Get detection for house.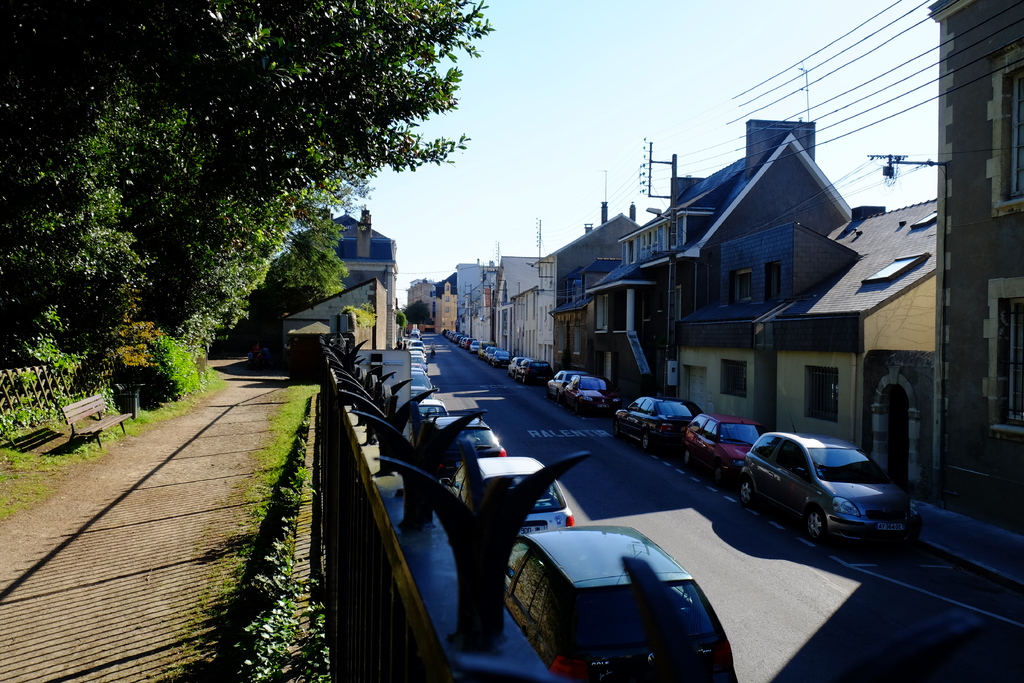
Detection: bbox(922, 4, 1023, 598).
